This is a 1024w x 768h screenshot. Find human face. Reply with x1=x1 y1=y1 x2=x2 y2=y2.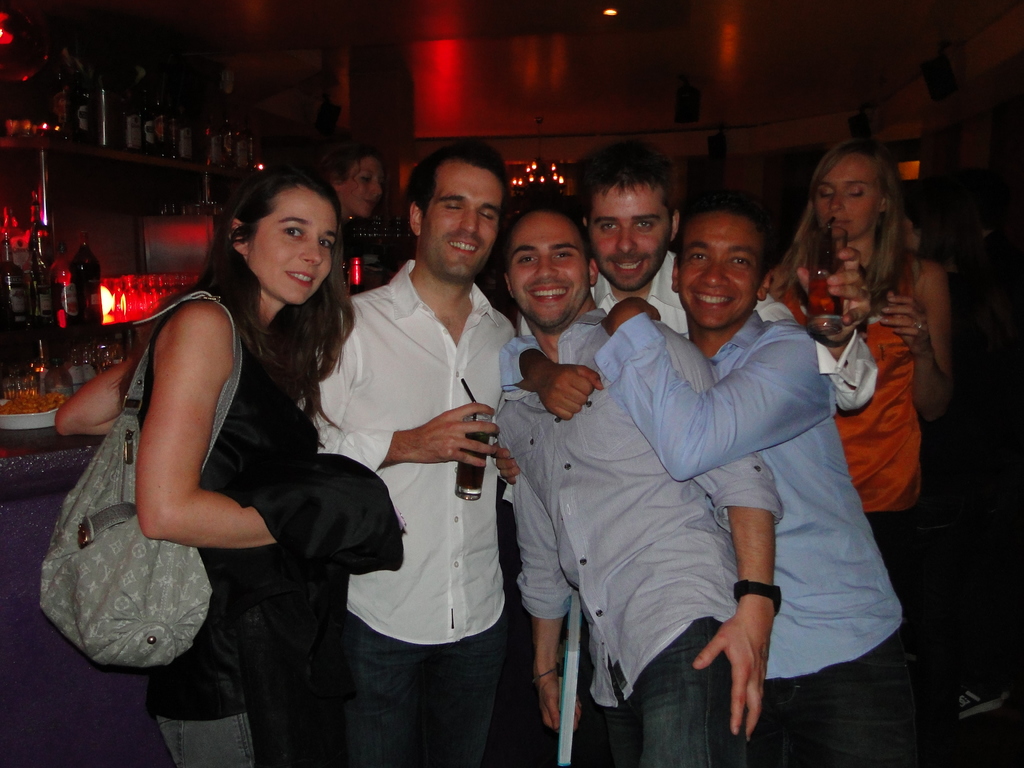
x1=813 y1=154 x2=881 y2=240.
